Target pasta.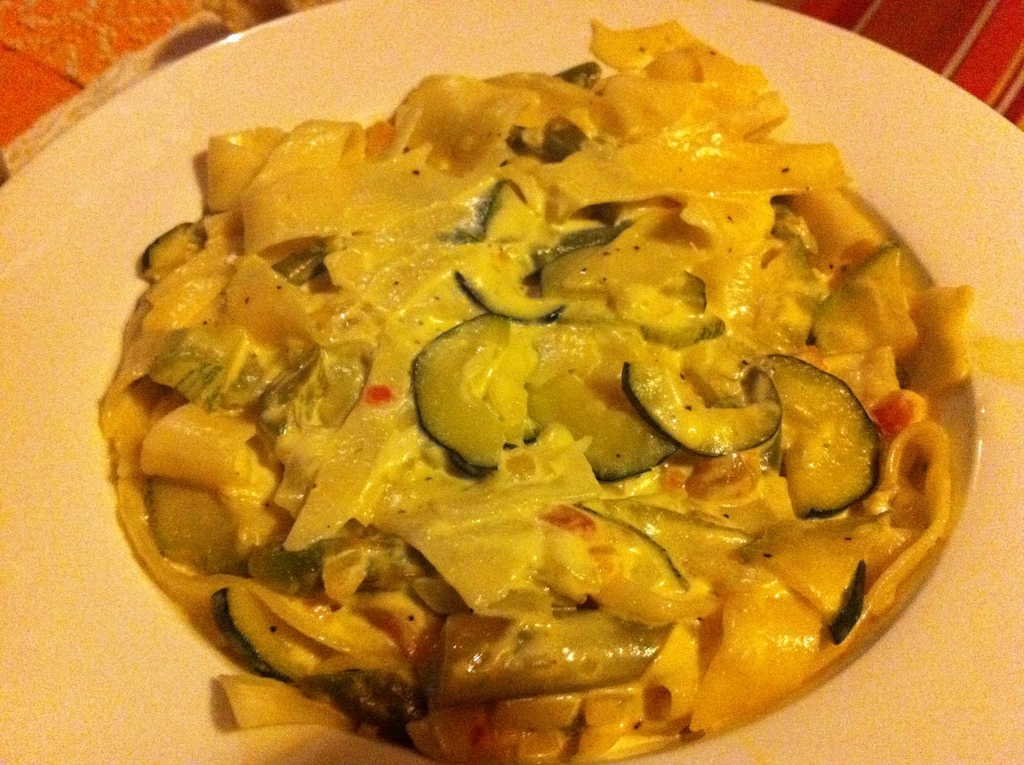
Target region: x1=99, y1=16, x2=972, y2=764.
